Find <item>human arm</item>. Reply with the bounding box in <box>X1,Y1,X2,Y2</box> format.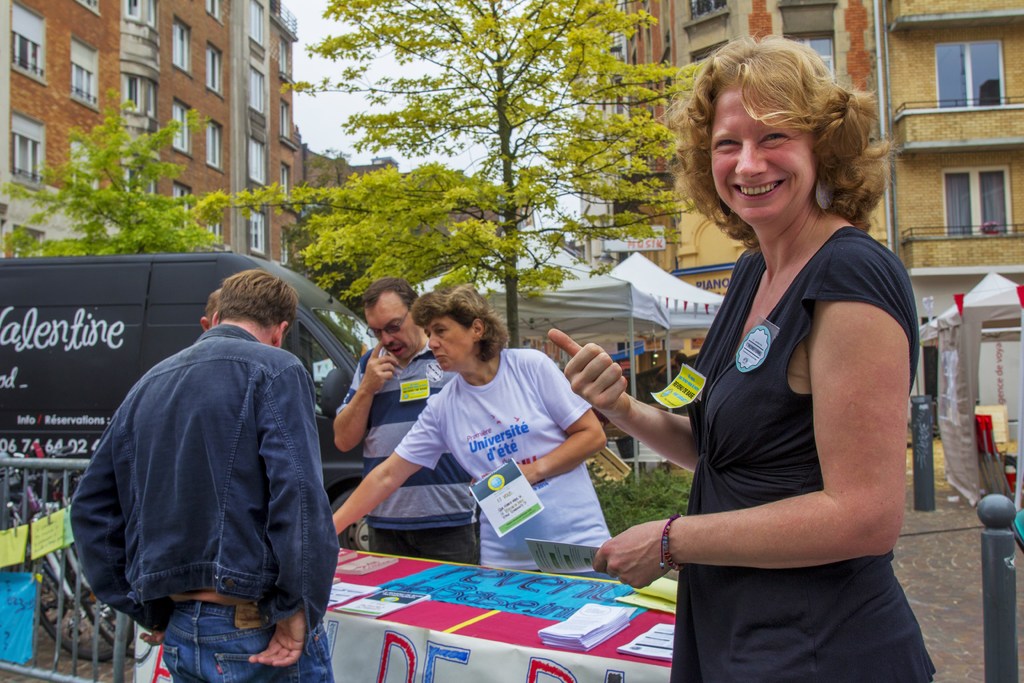
<box>333,344,397,452</box>.
